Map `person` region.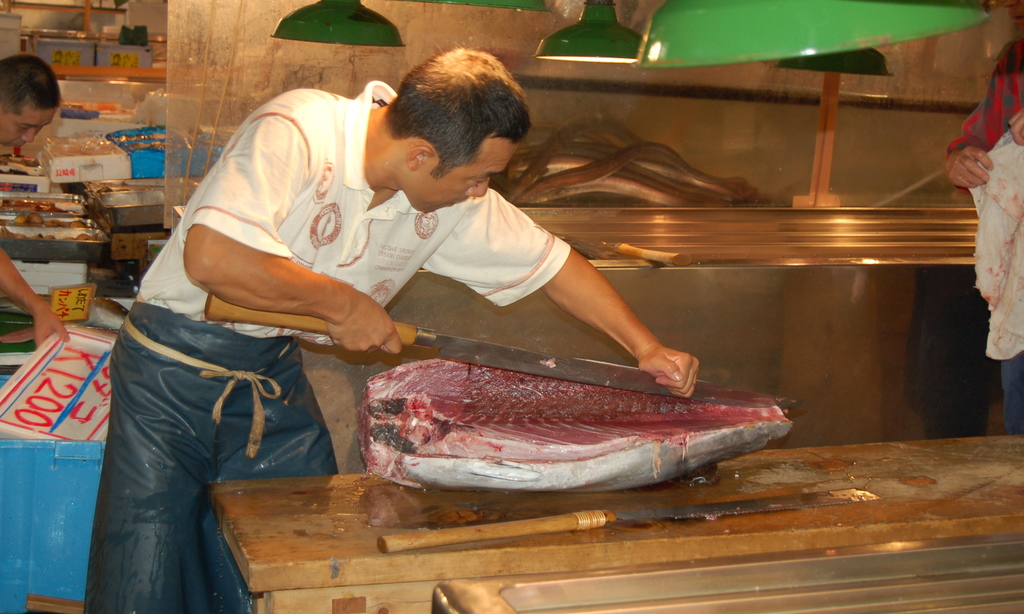
Mapped to (0, 43, 81, 354).
